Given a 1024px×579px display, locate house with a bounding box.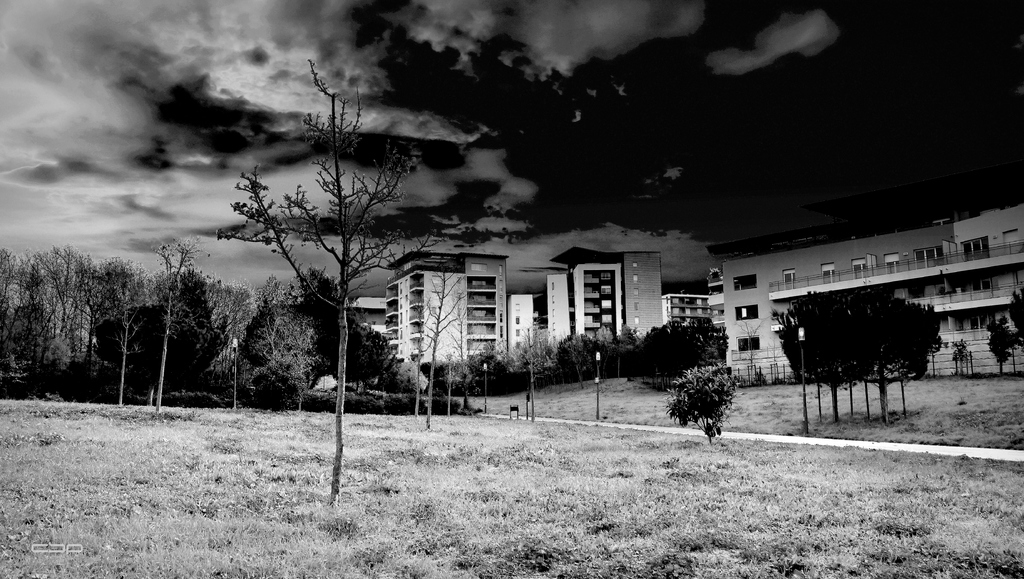
Located: [564, 259, 629, 349].
